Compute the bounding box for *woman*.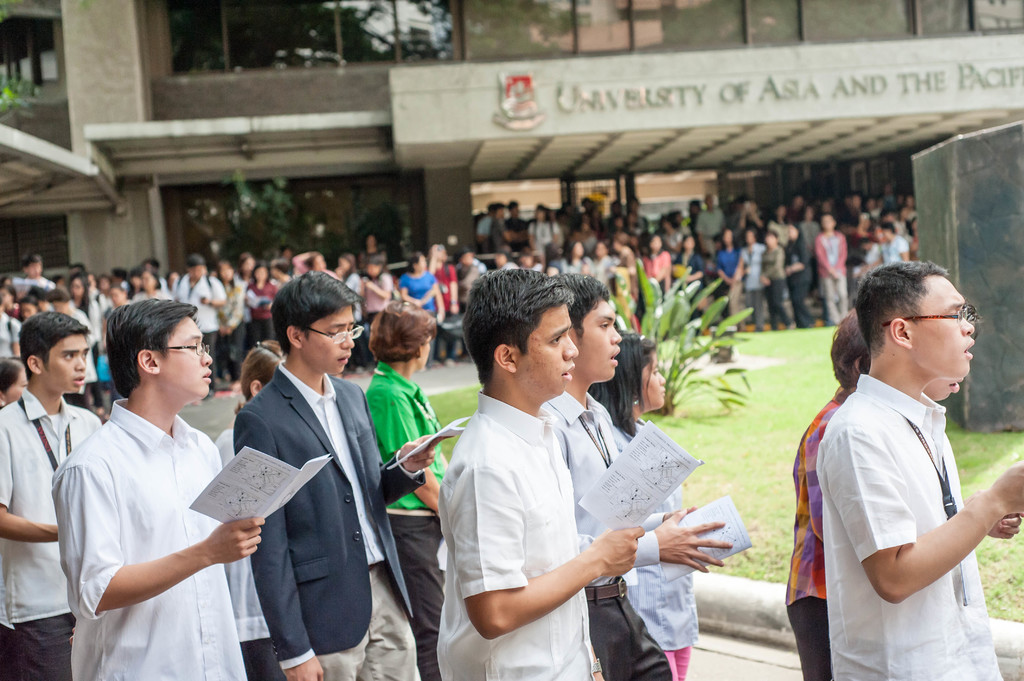
(127,266,170,301).
